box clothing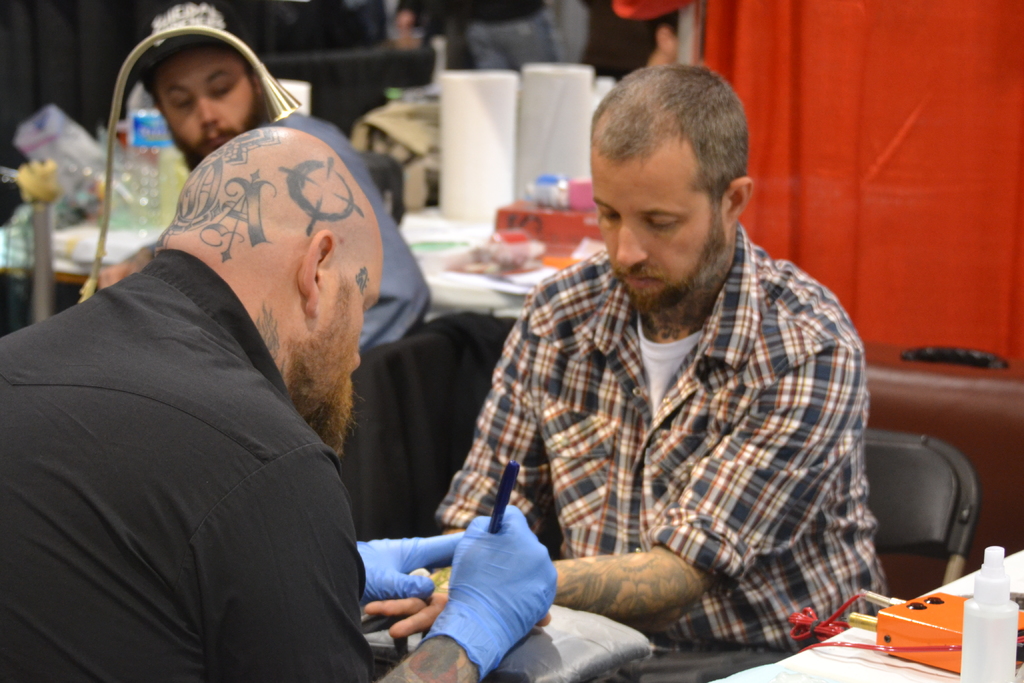
[x1=438, y1=192, x2=877, y2=641]
